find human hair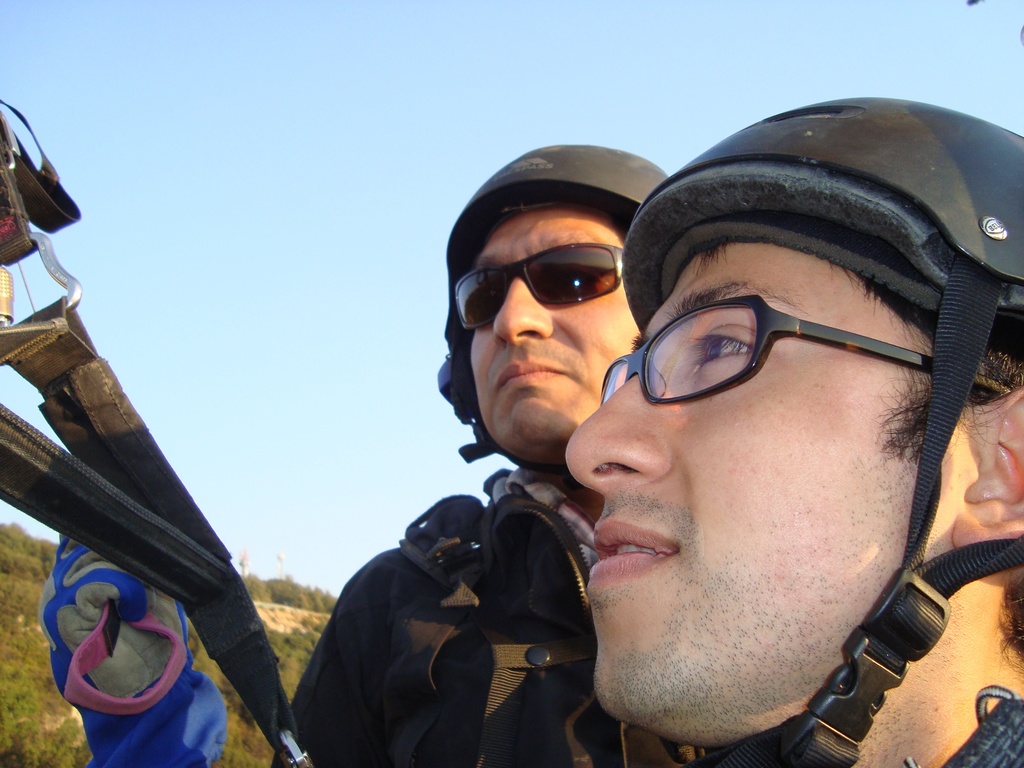
<bbox>689, 230, 1023, 470</bbox>
